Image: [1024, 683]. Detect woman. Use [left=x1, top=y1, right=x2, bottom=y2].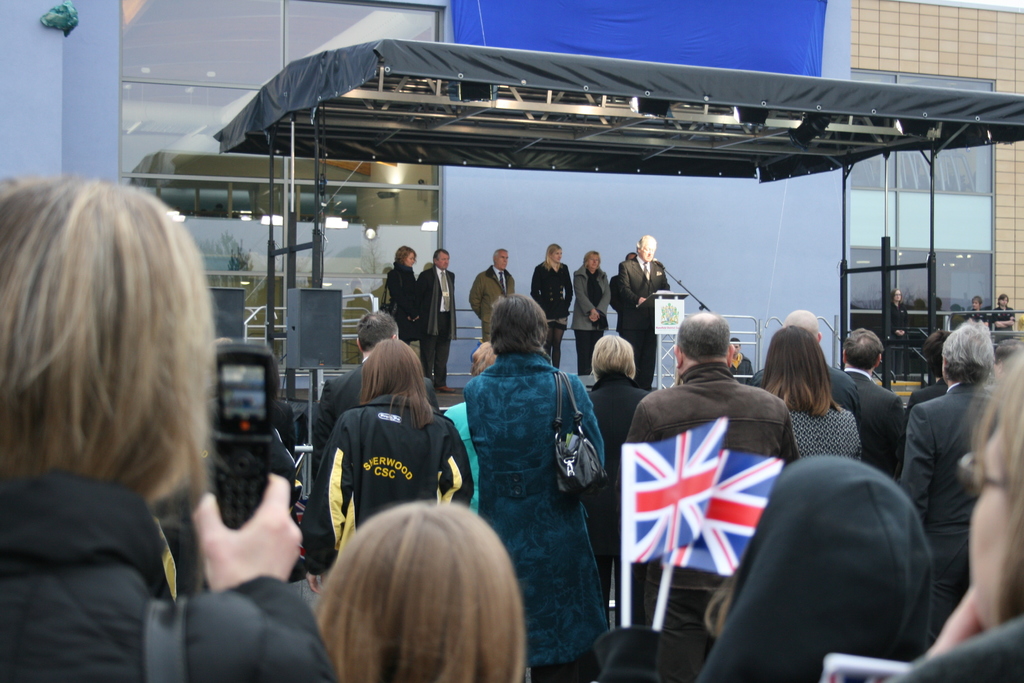
[left=570, top=254, right=610, bottom=382].
